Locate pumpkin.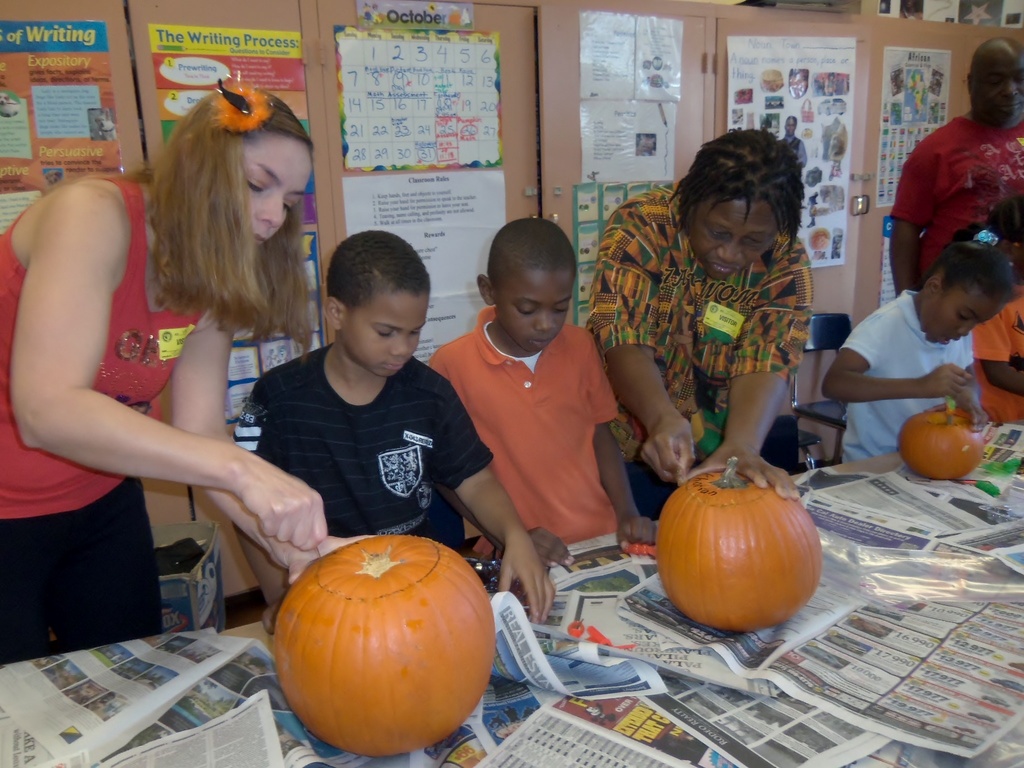
Bounding box: (x1=893, y1=410, x2=982, y2=484).
